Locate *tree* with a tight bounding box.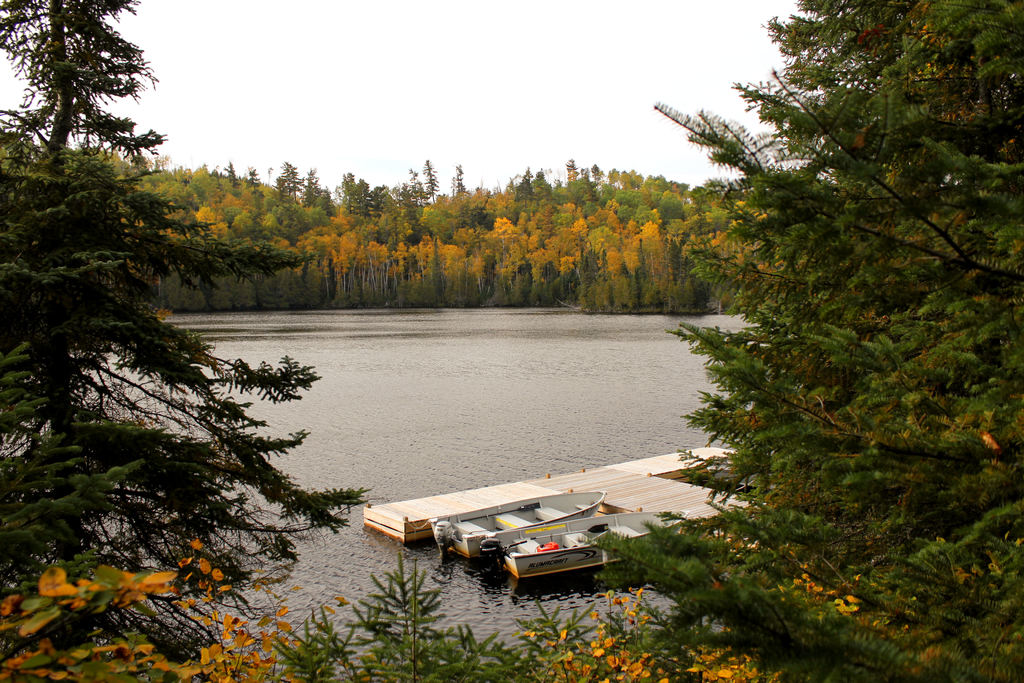
l=634, t=0, r=1023, b=682.
